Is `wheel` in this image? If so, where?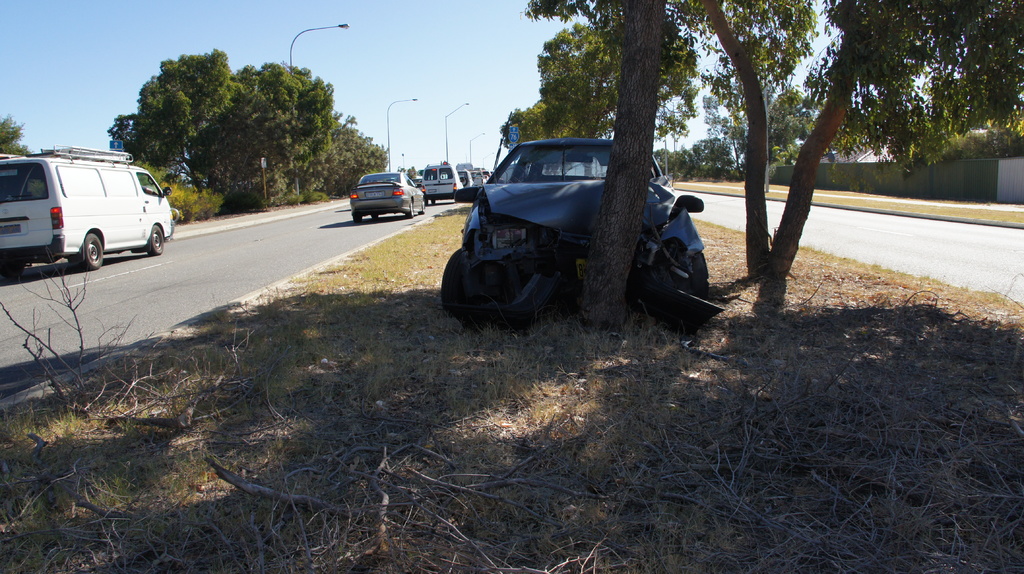
Yes, at 369, 211, 377, 221.
